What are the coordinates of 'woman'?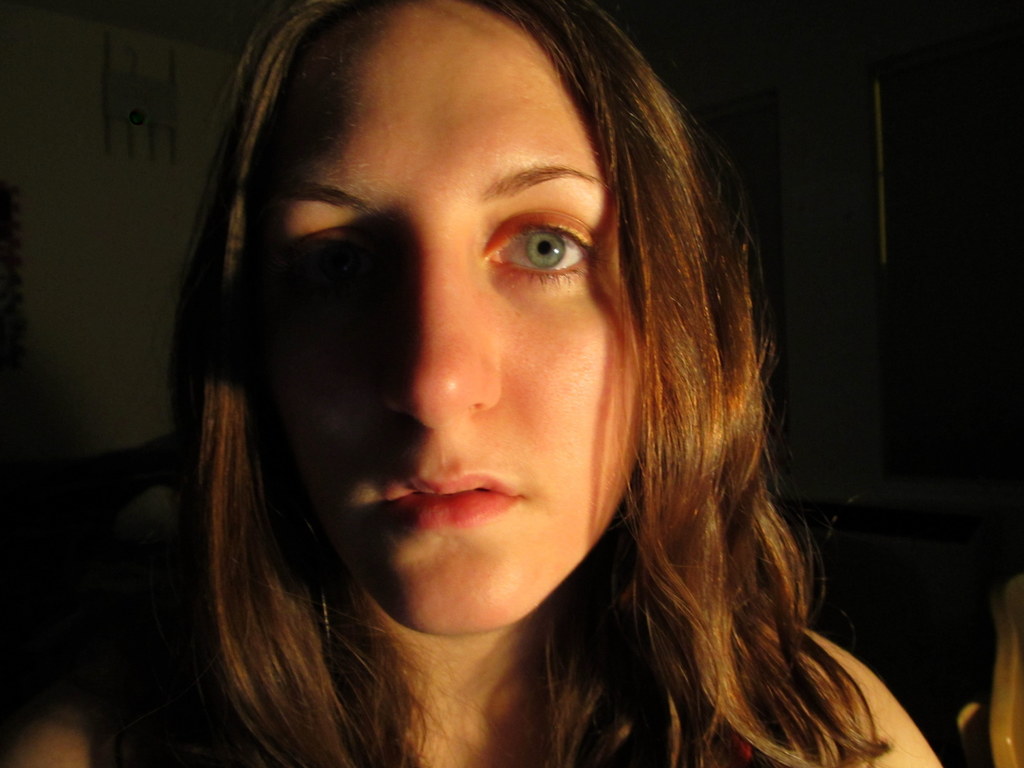
[x1=0, y1=0, x2=957, y2=767].
